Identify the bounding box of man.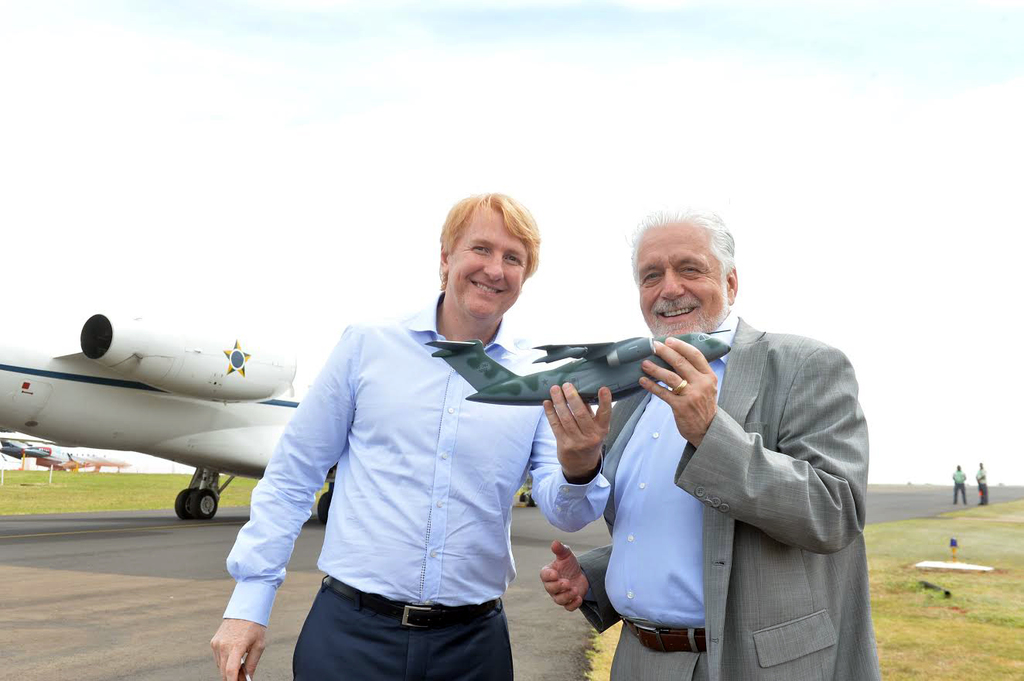
193/187/618/680.
